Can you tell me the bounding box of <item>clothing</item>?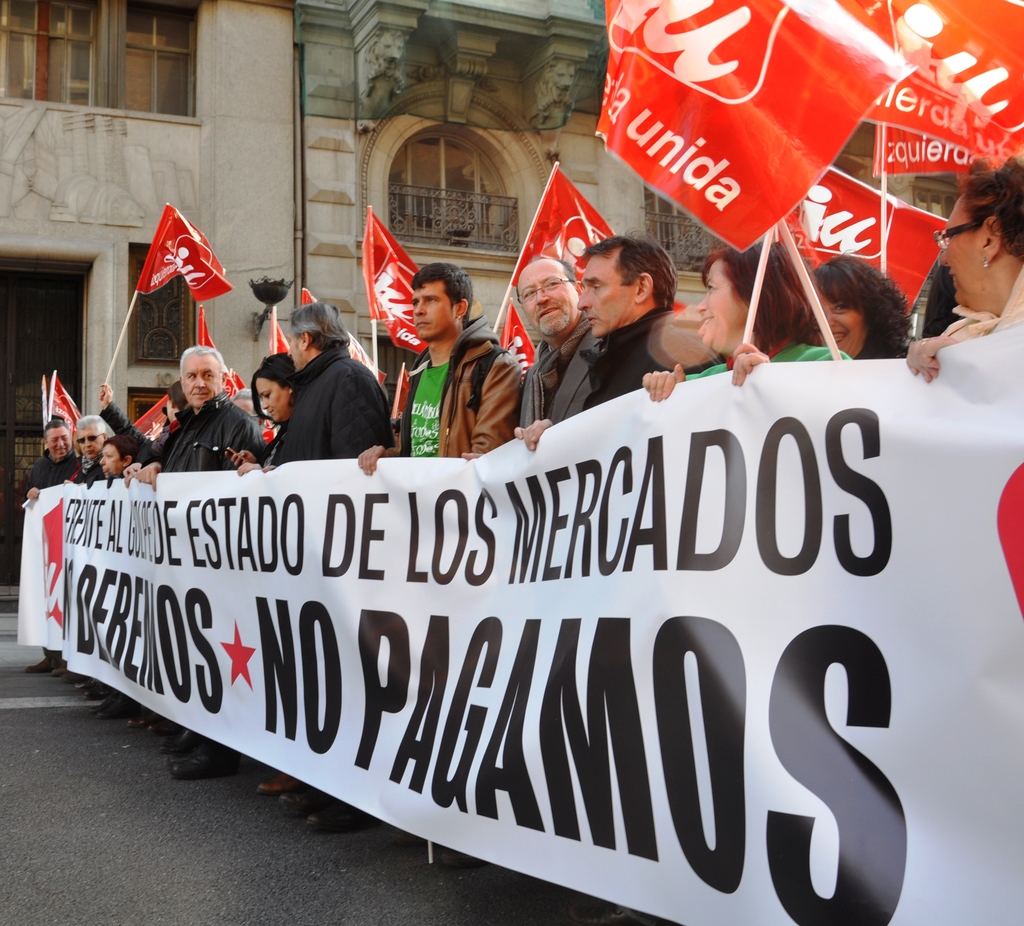
[left=102, top=402, right=156, bottom=461].
